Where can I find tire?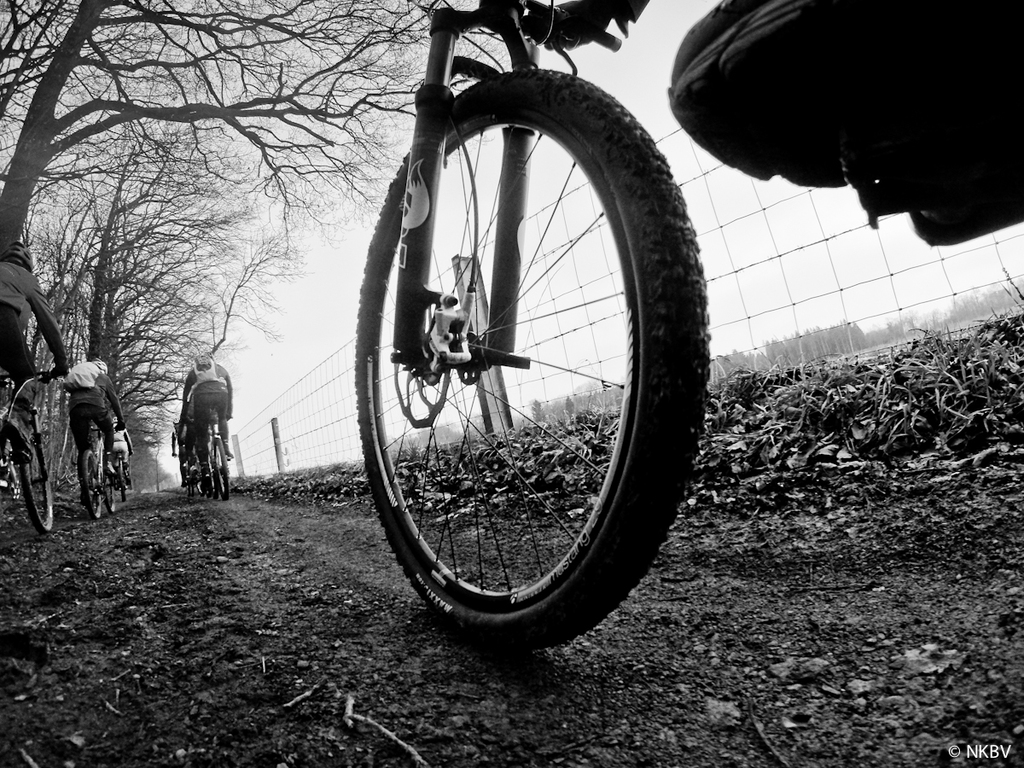
You can find it at crop(78, 447, 106, 518).
